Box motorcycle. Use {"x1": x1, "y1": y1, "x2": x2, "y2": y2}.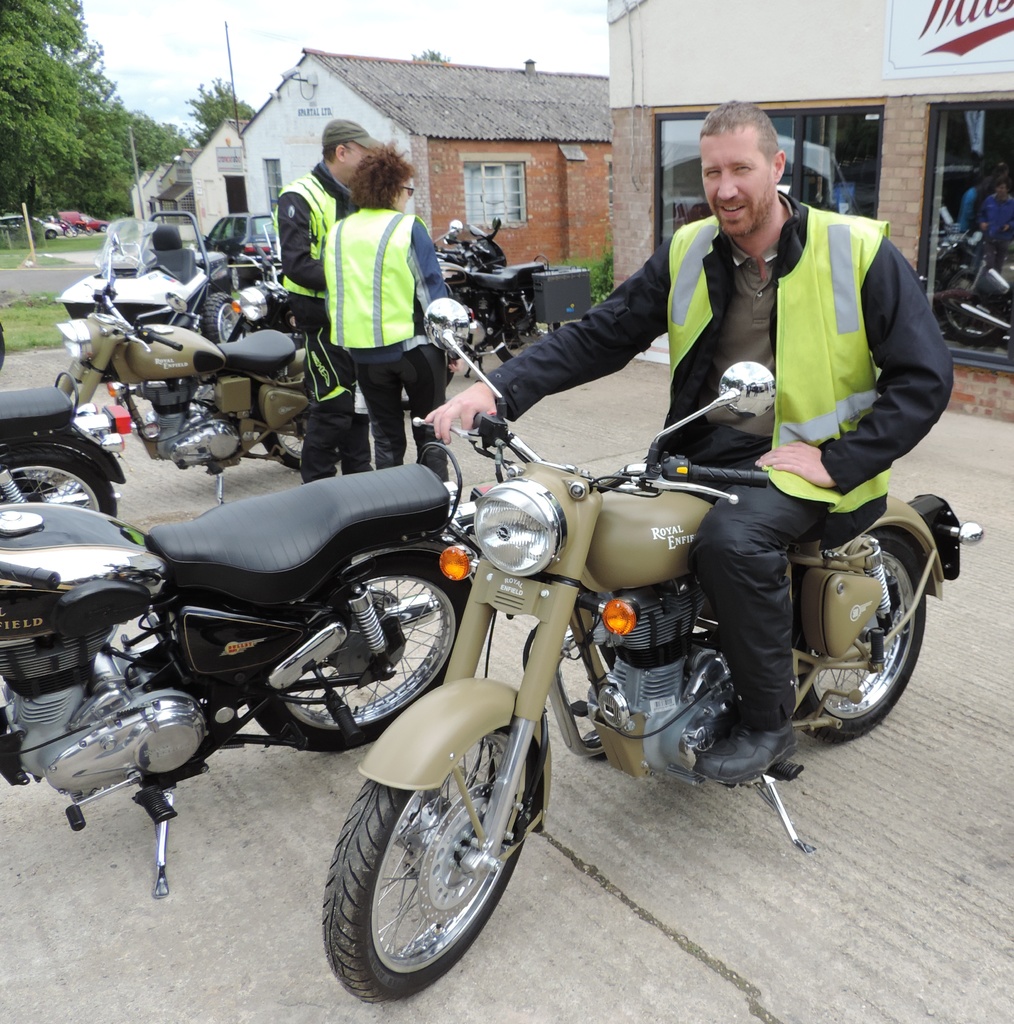
{"x1": 1, "y1": 438, "x2": 488, "y2": 899}.
